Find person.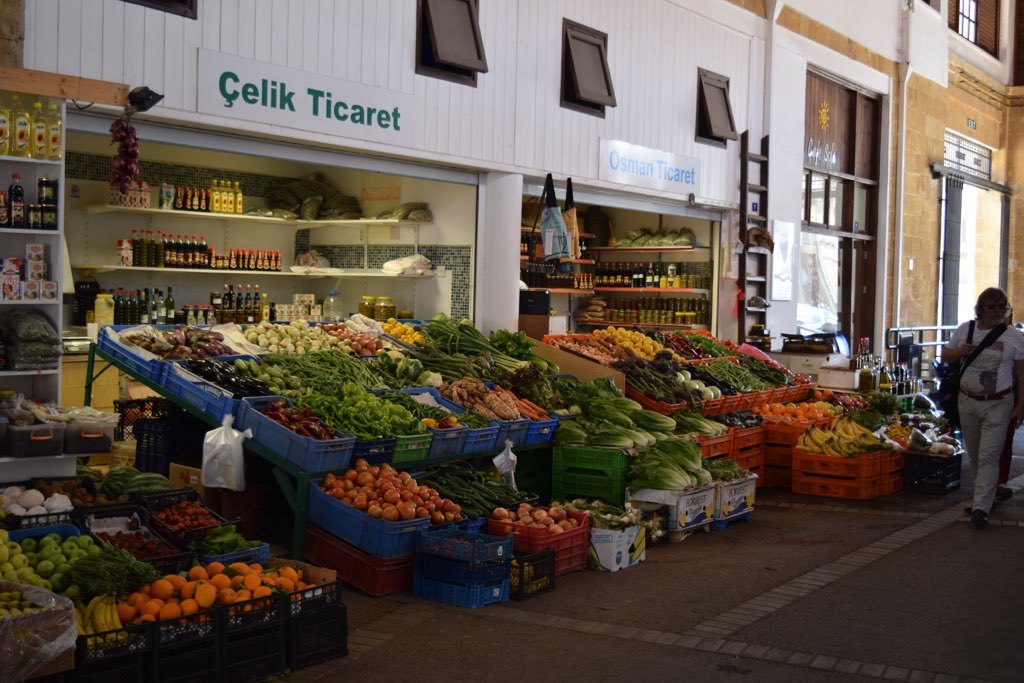
x1=1001, y1=309, x2=1020, y2=511.
